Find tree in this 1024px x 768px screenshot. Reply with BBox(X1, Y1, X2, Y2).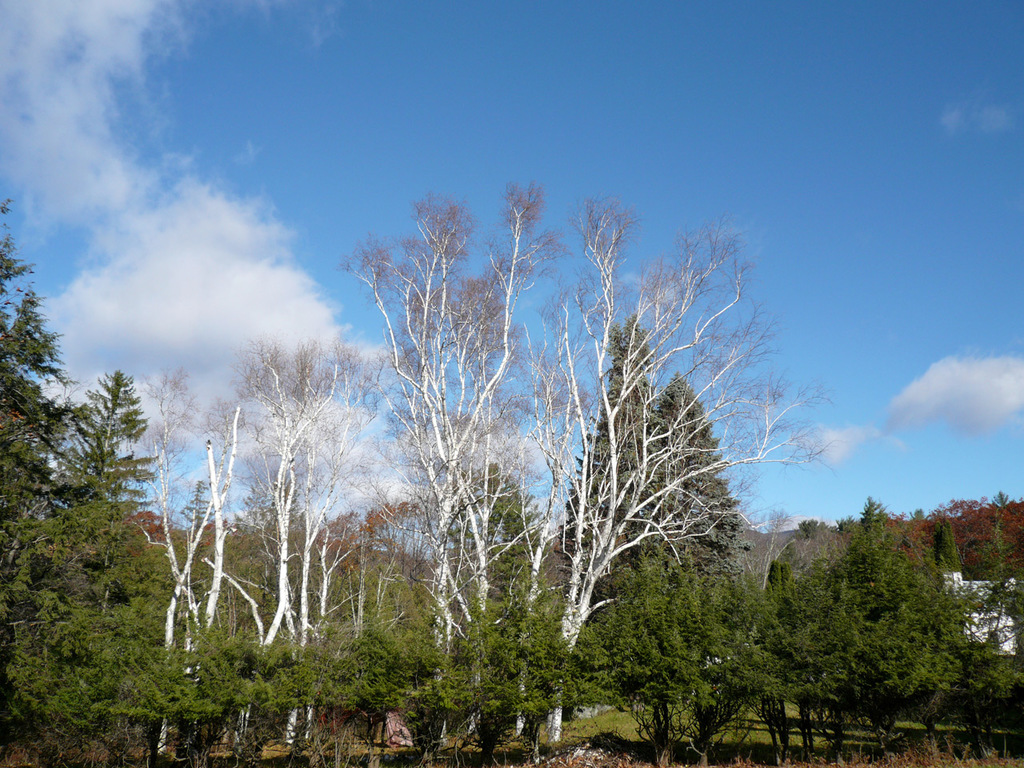
BBox(224, 636, 342, 767).
